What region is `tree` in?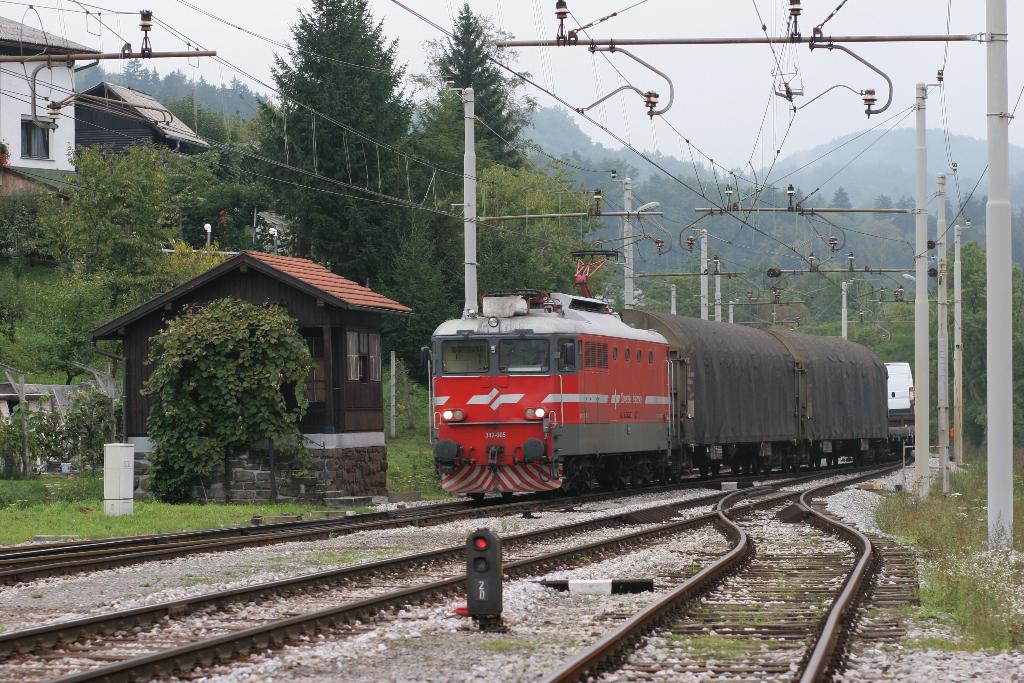
(420, 0, 535, 168).
